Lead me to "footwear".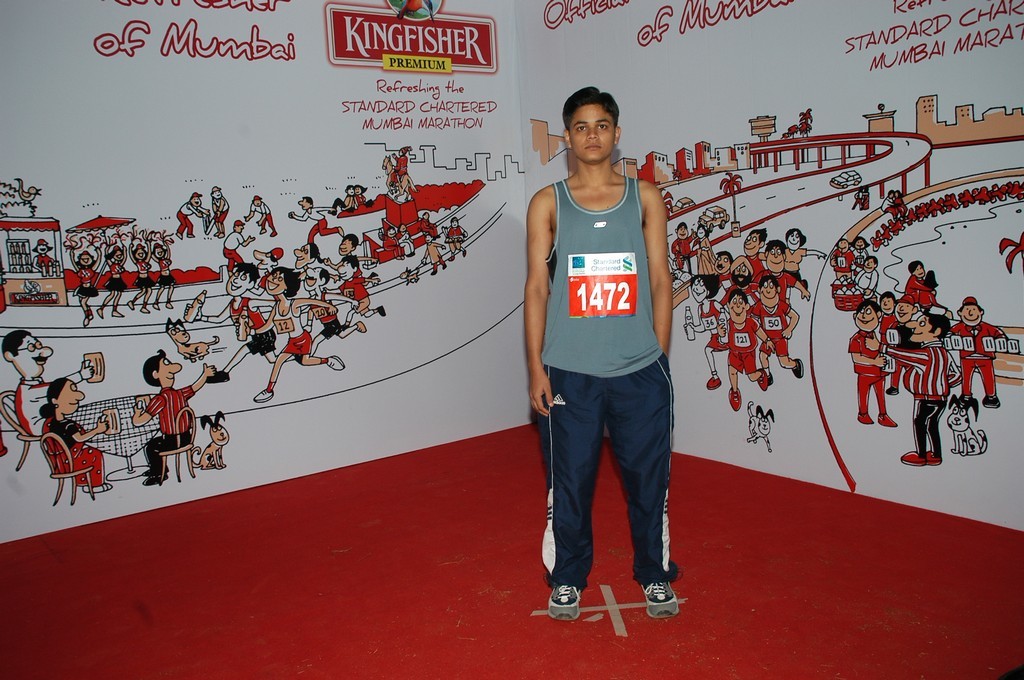
Lead to x1=879 y1=414 x2=906 y2=427.
